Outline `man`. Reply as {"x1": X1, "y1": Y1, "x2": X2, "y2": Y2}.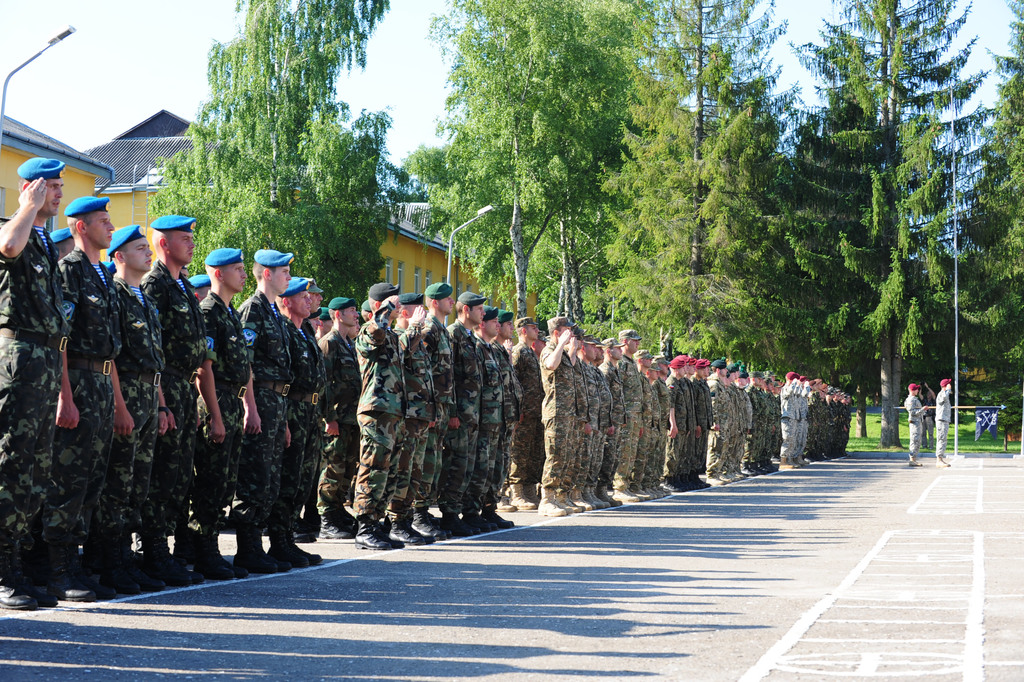
{"x1": 905, "y1": 384, "x2": 929, "y2": 467}.
